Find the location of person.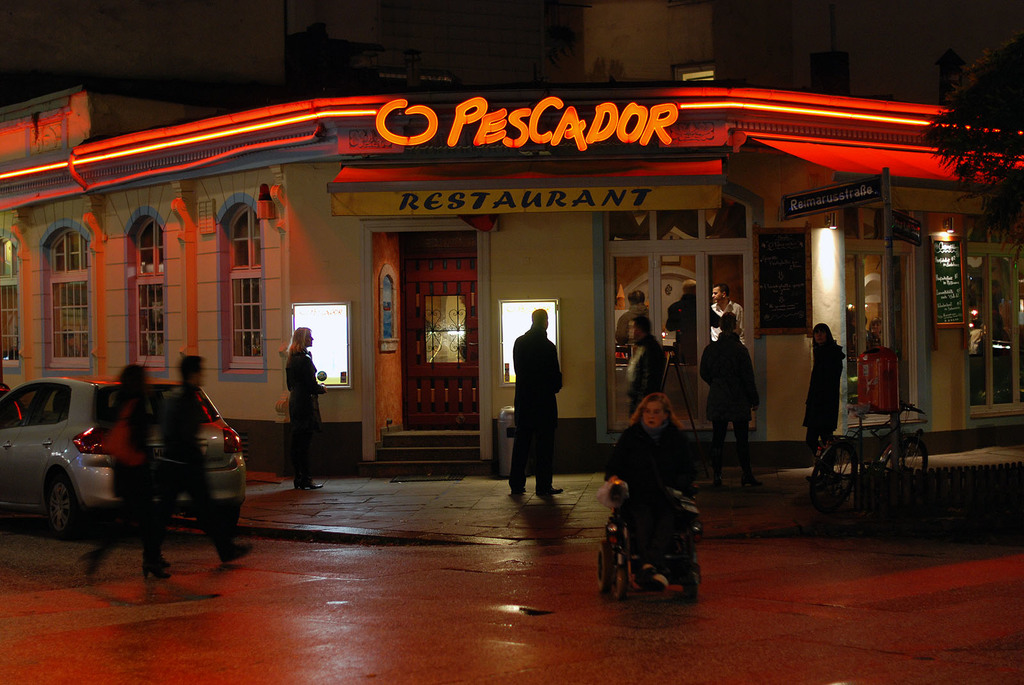
Location: locate(799, 320, 848, 484).
